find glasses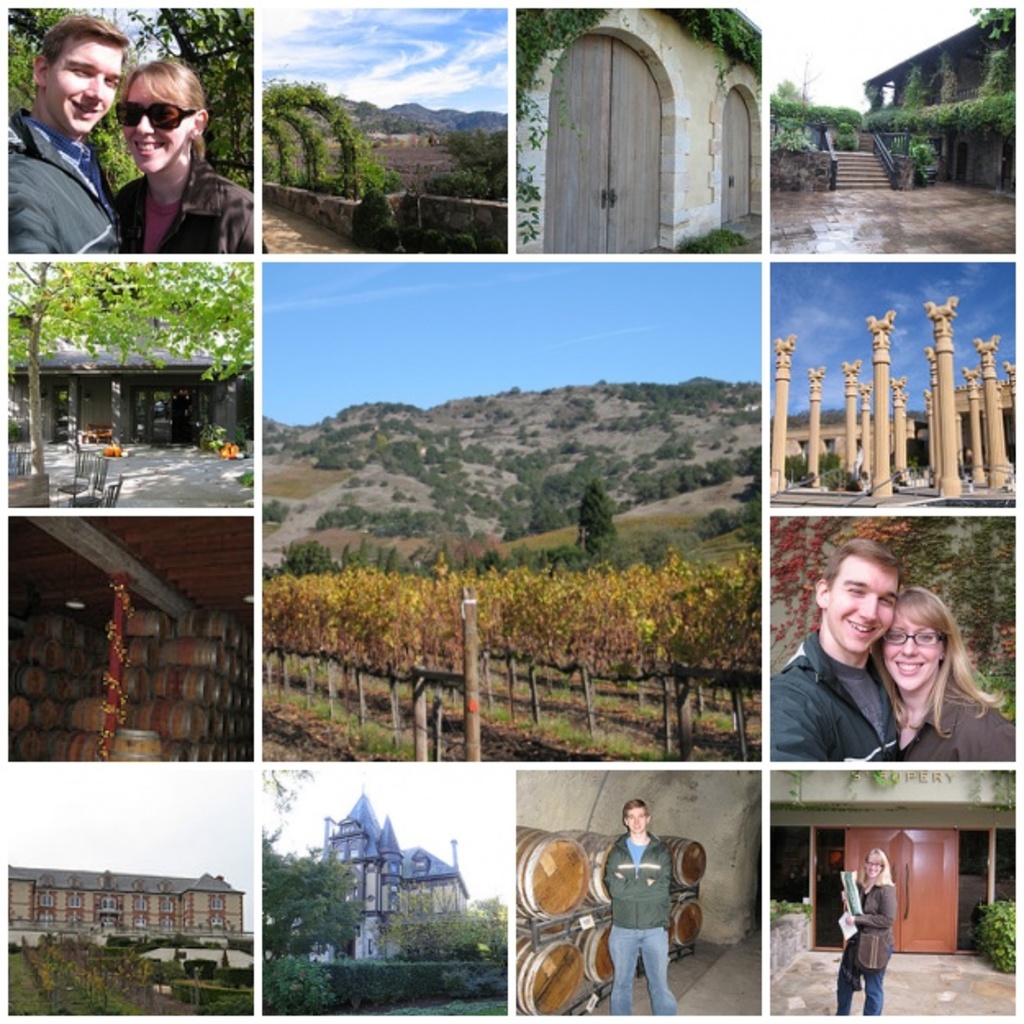
Rect(878, 621, 963, 652)
